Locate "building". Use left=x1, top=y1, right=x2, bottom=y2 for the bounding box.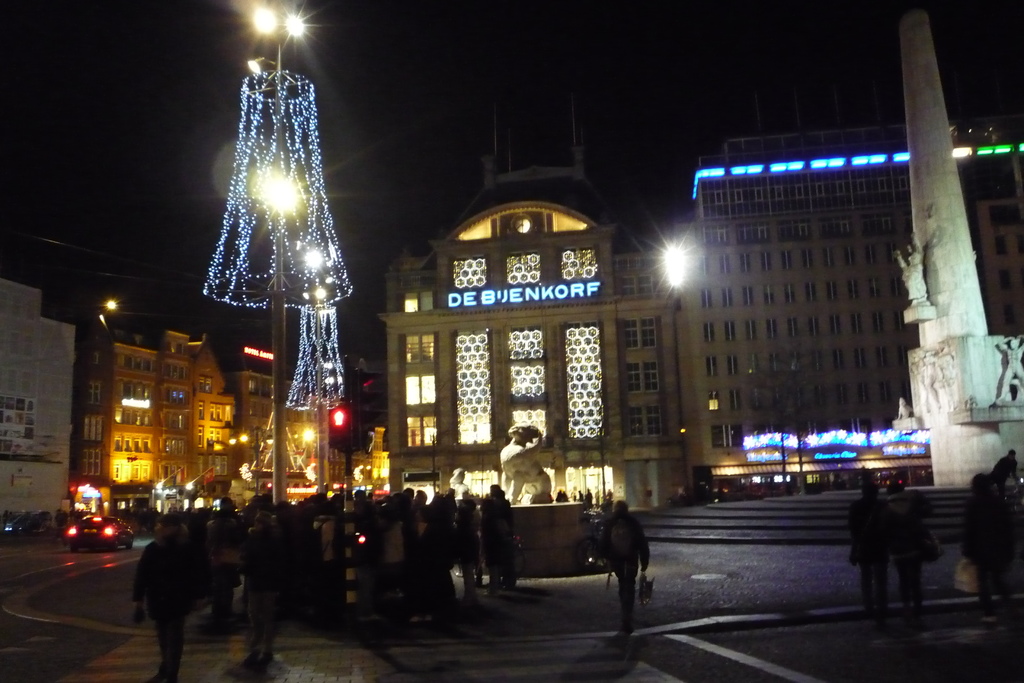
left=76, top=313, right=391, bottom=514.
